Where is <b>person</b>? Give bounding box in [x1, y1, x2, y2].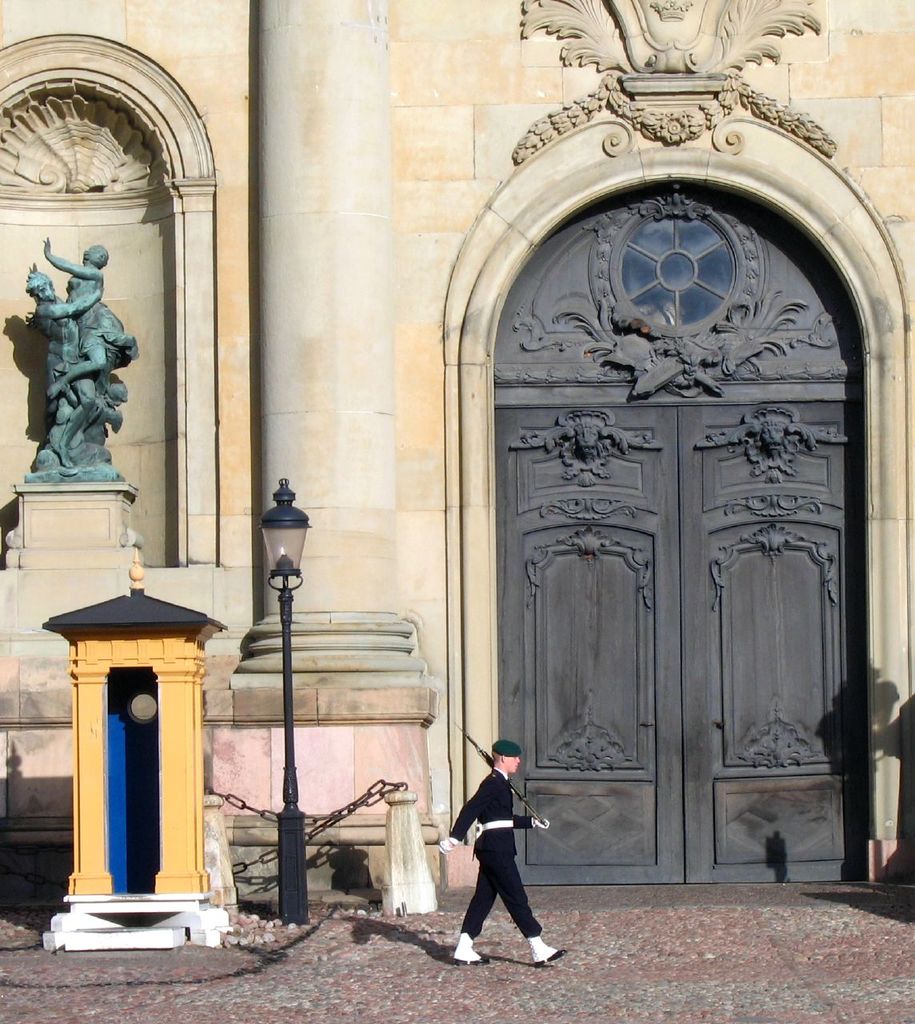
[455, 730, 554, 960].
